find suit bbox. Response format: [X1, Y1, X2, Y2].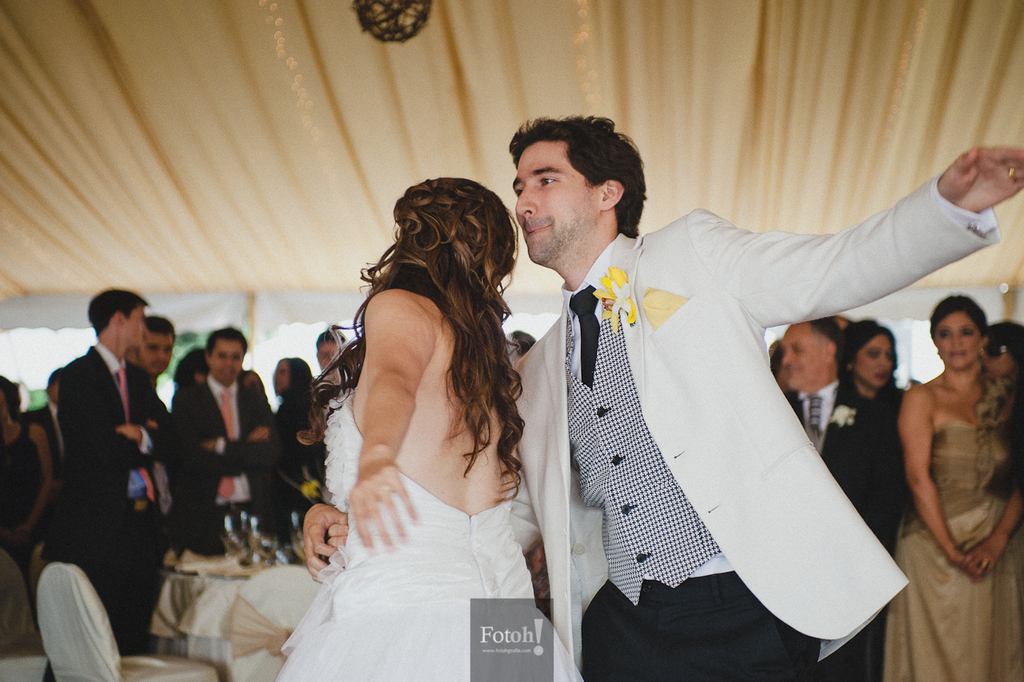
[24, 341, 189, 681].
